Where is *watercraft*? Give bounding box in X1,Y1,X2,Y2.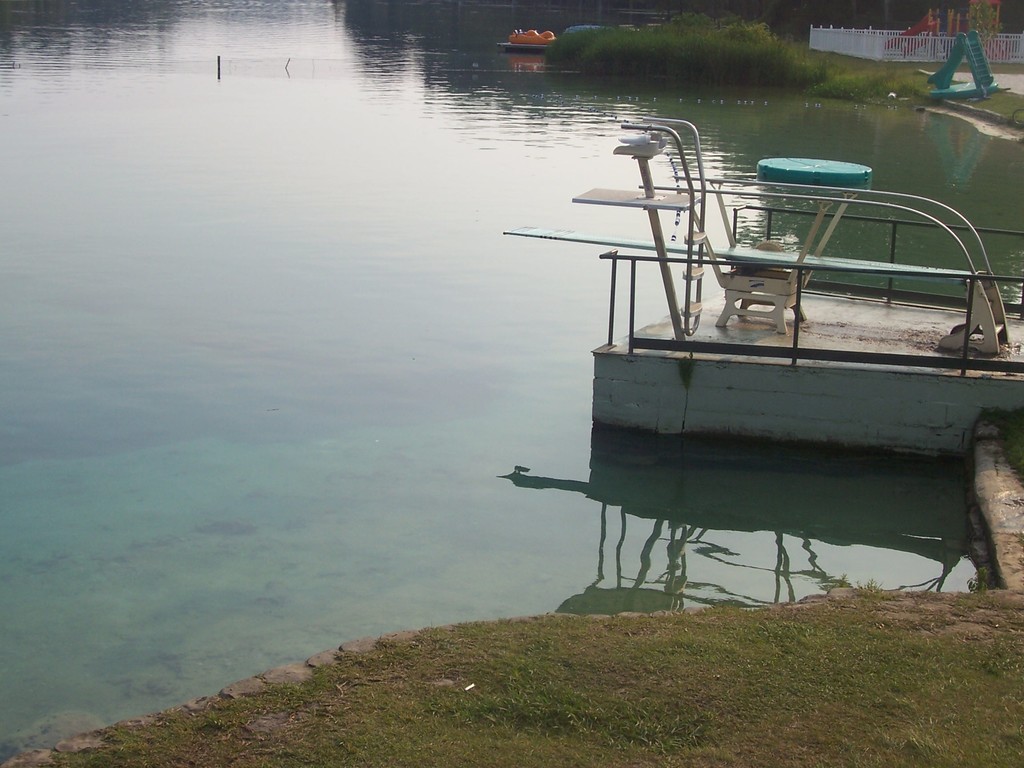
500,22,554,47.
